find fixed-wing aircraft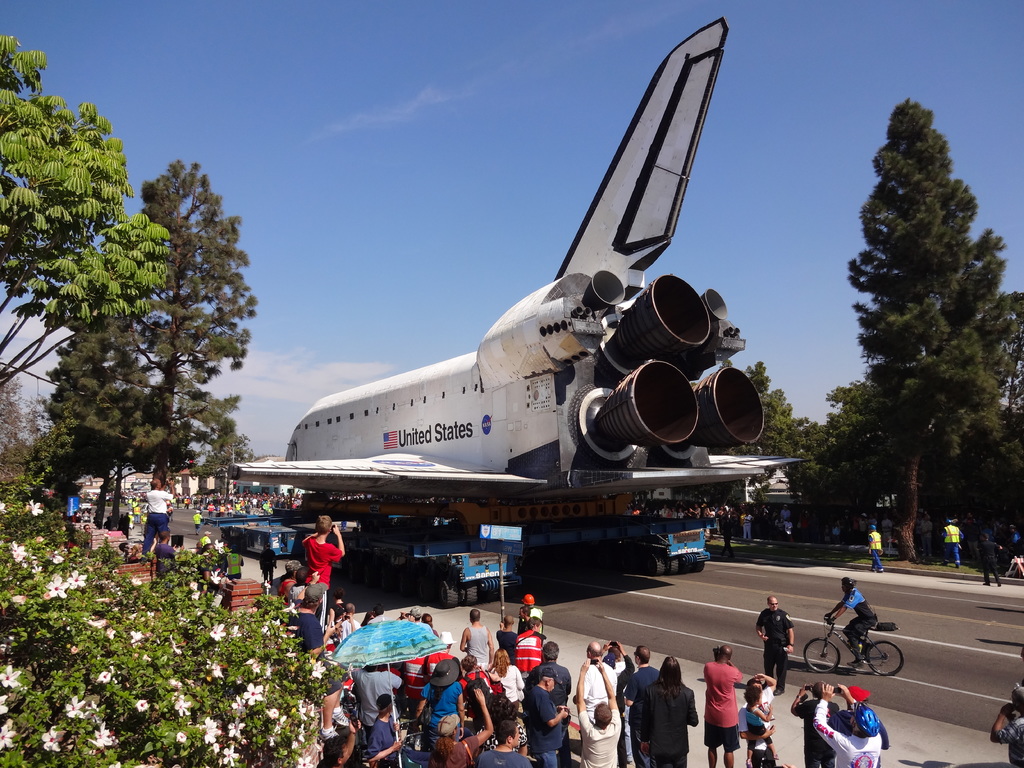
select_region(231, 13, 800, 561)
